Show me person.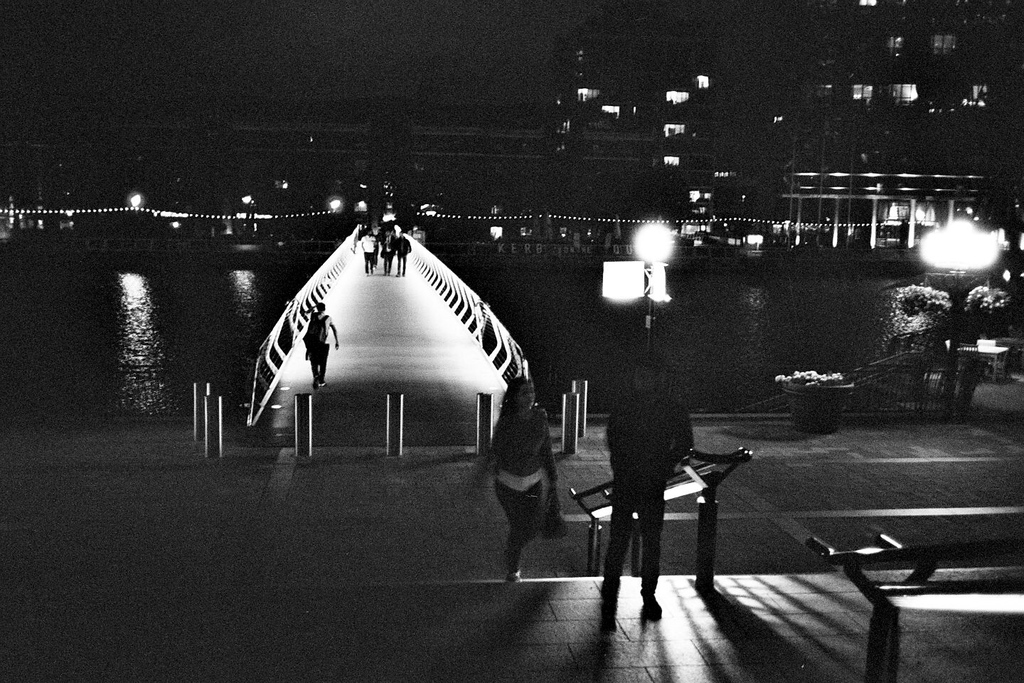
person is here: (left=597, top=346, right=700, bottom=628).
